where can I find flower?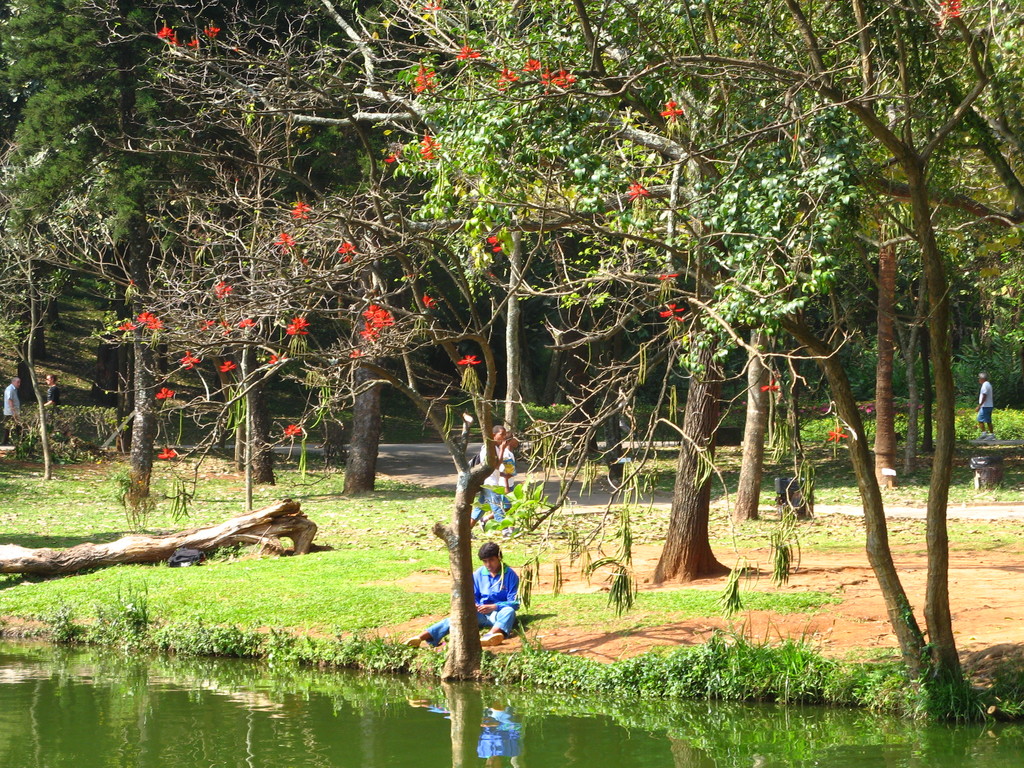
You can find it at [503,68,521,89].
